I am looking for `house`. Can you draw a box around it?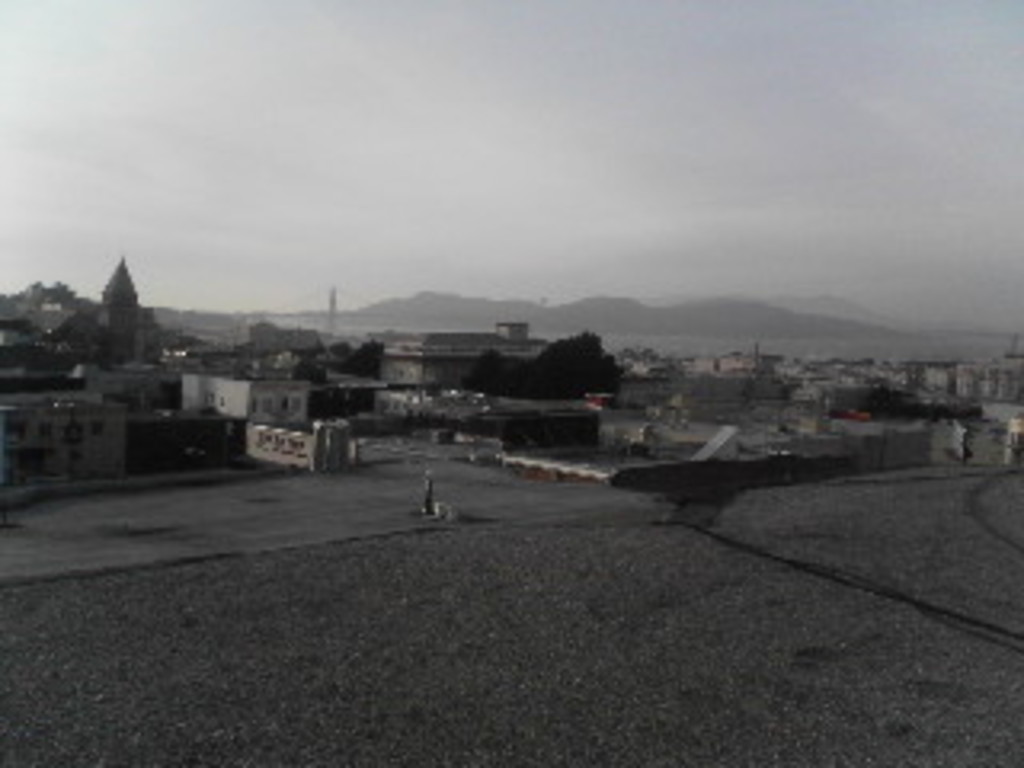
Sure, the bounding box is bbox=[0, 301, 605, 480].
